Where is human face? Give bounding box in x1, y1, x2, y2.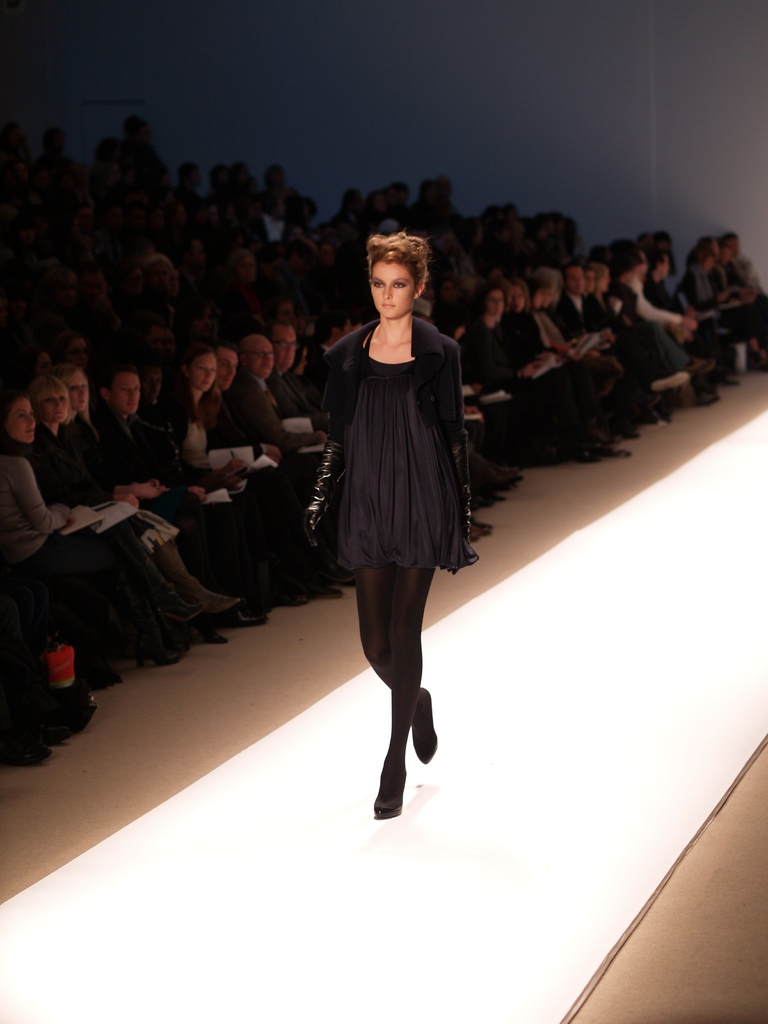
67, 374, 91, 414.
